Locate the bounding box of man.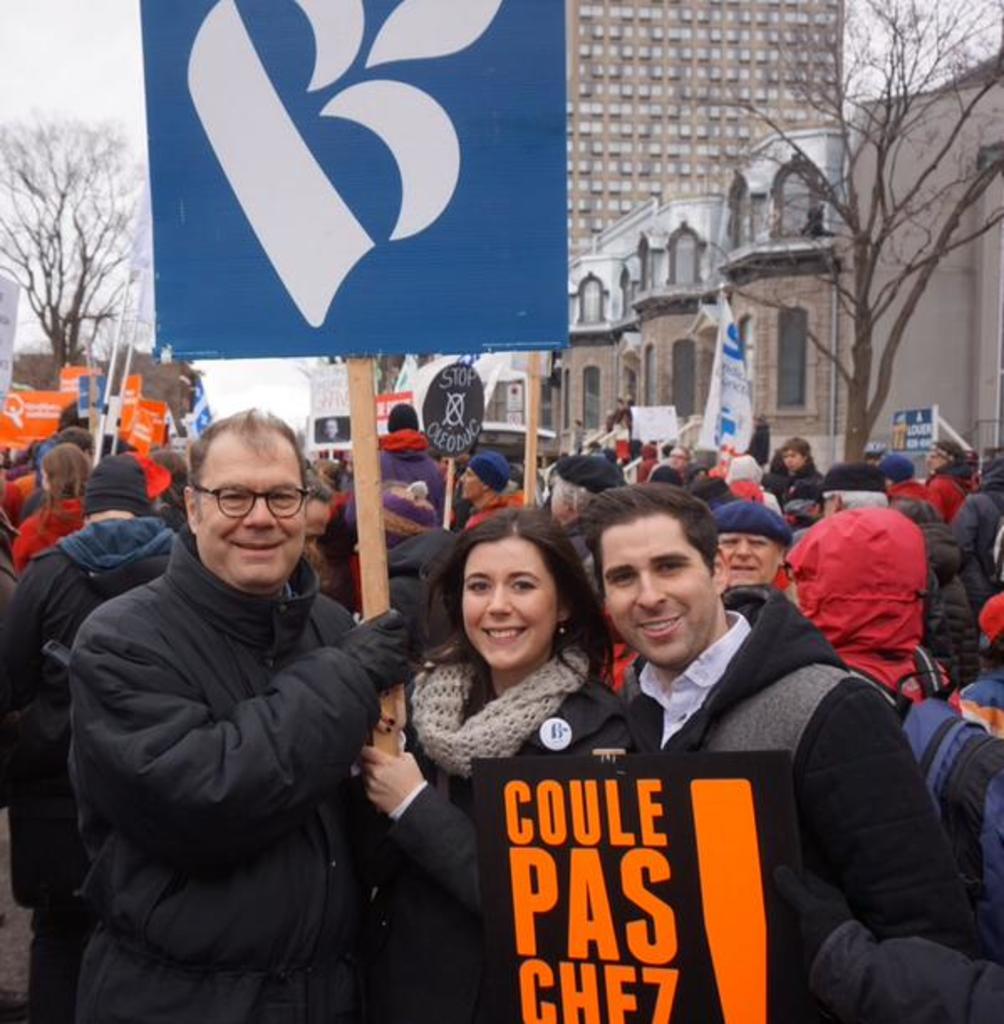
Bounding box: (left=577, top=476, right=991, bottom=1022).
